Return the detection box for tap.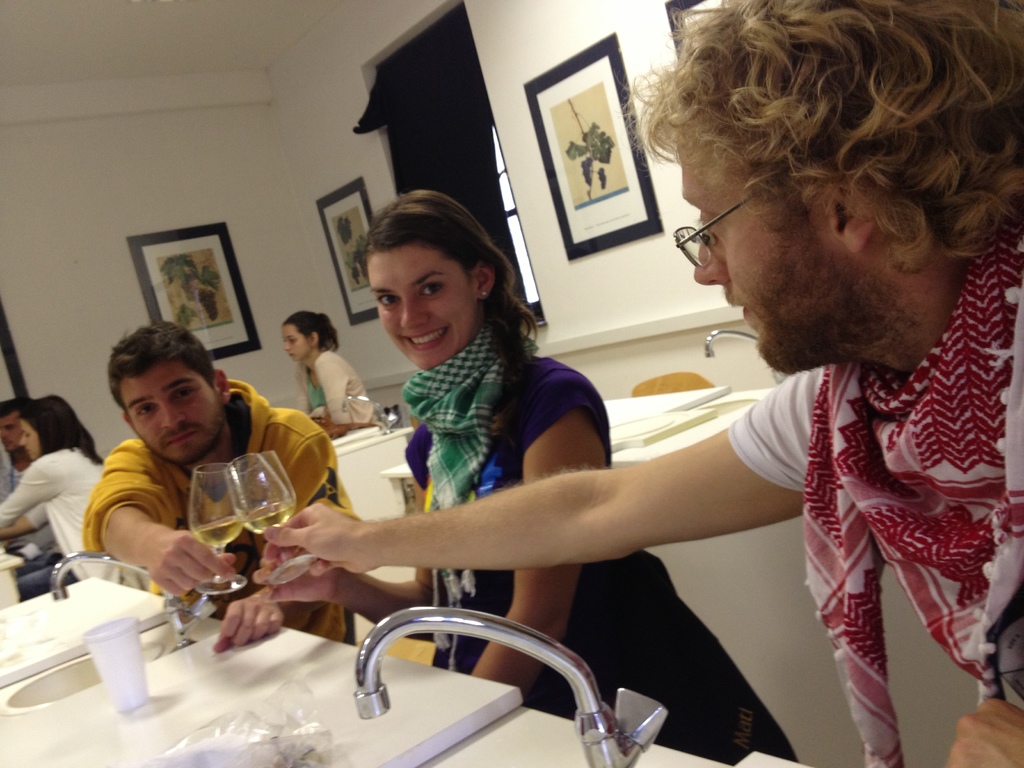
325:588:634:767.
